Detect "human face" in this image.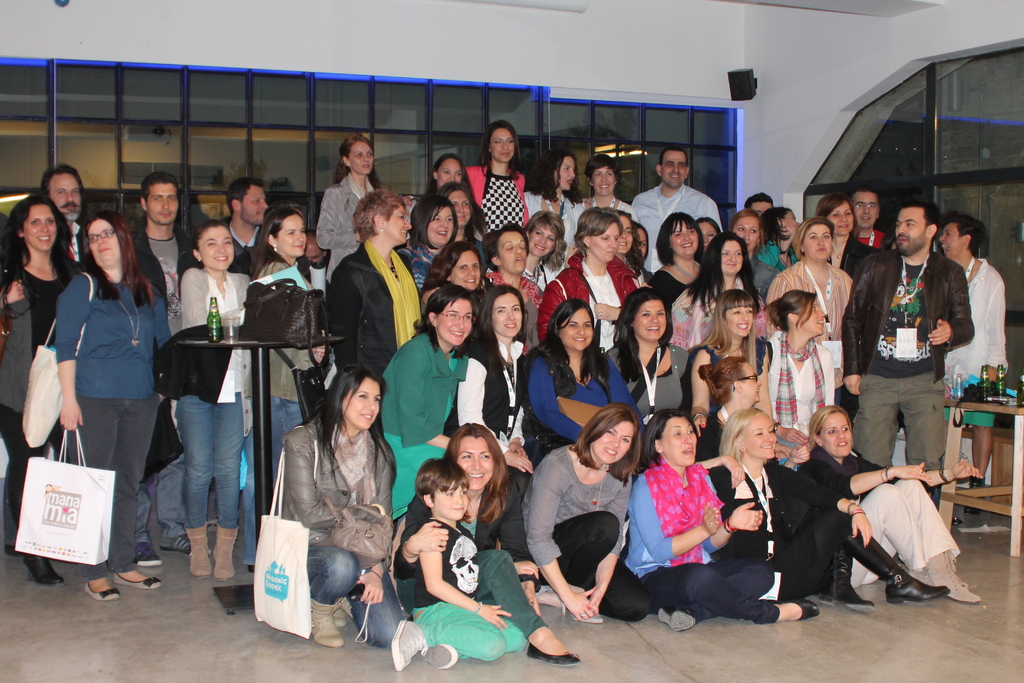
Detection: <bbox>732, 215, 758, 252</bbox>.
